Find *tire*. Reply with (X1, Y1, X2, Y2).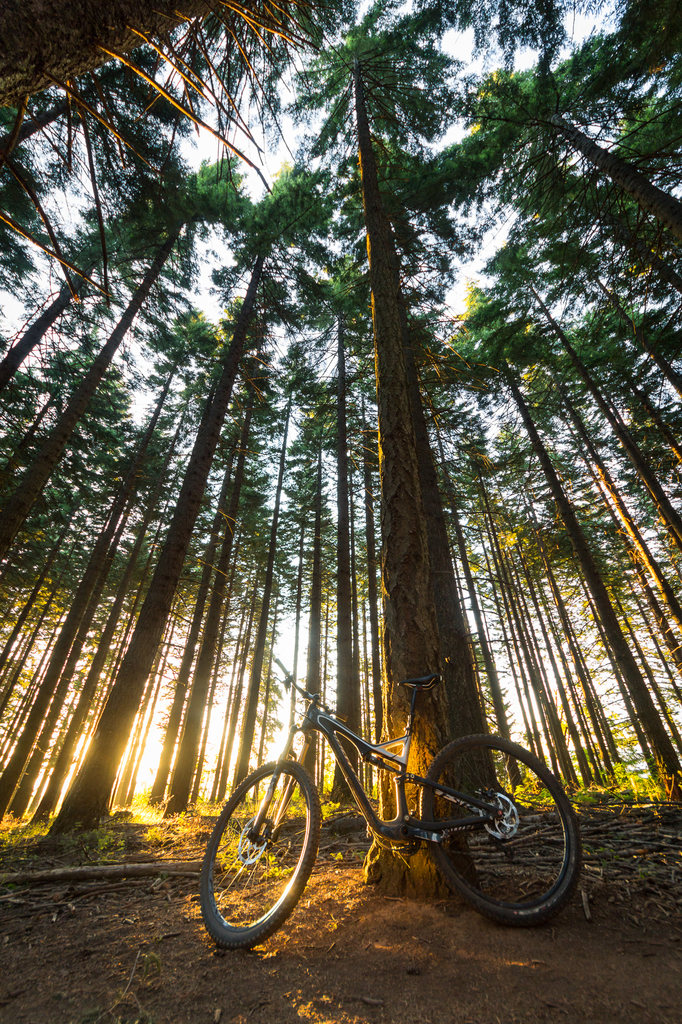
(196, 751, 326, 947).
